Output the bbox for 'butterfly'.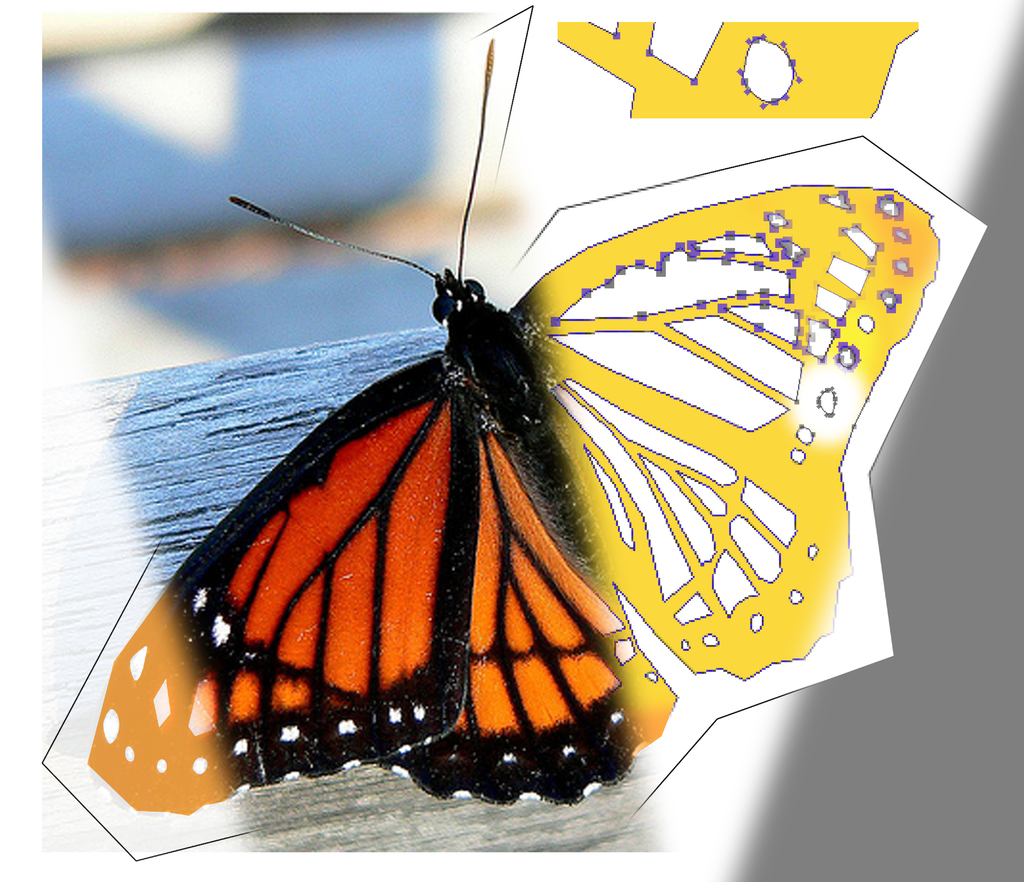
84/39/944/817.
